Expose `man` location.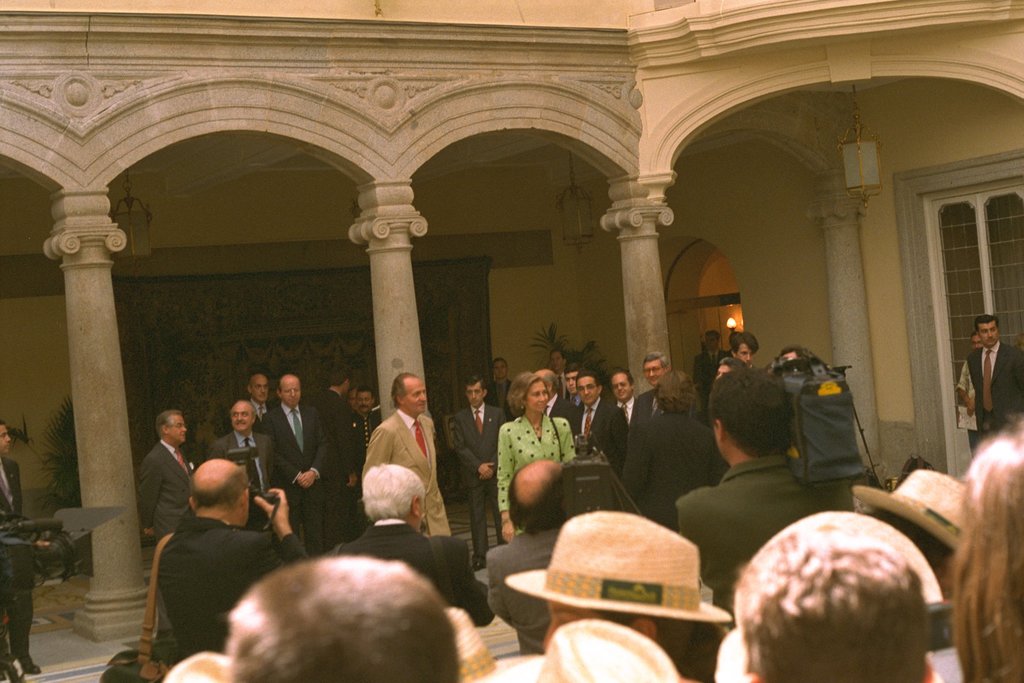
Exposed at (260, 370, 337, 549).
